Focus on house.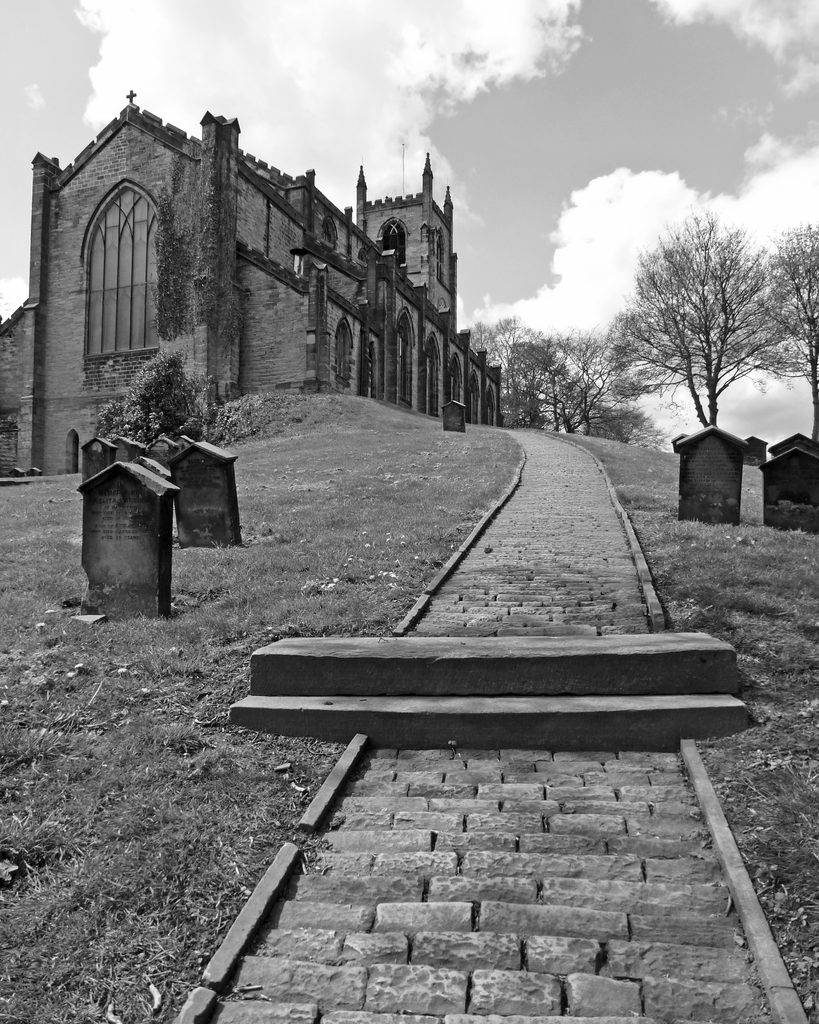
Focused at pyautogui.locateOnScreen(0, 86, 510, 487).
